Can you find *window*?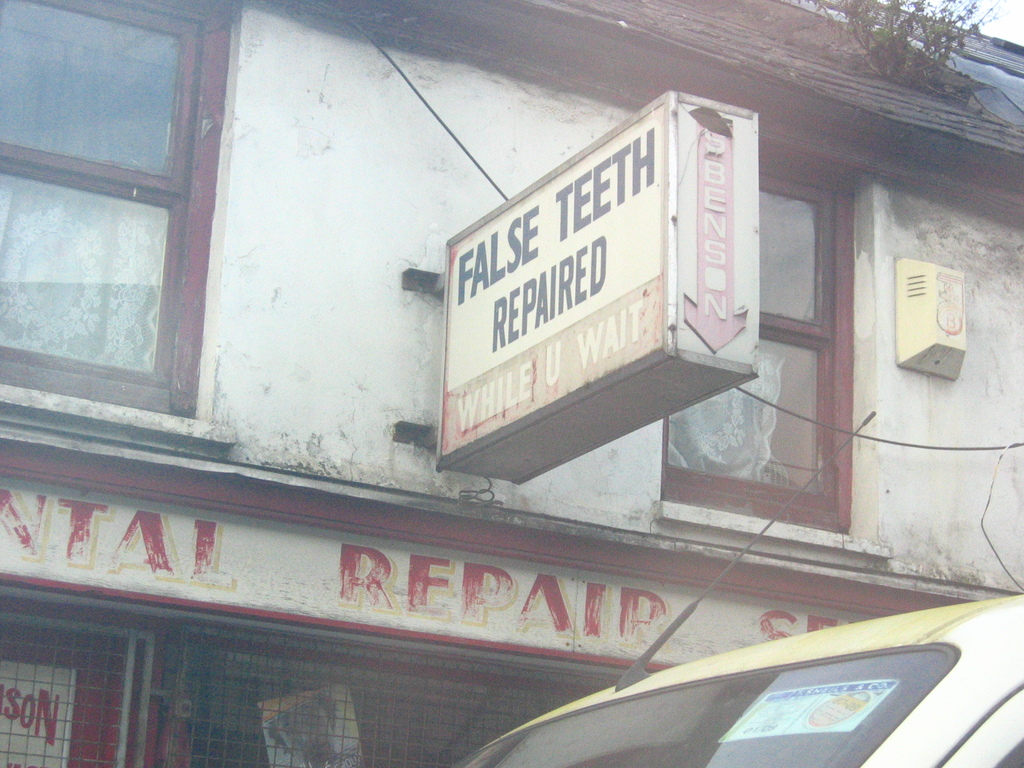
Yes, bounding box: [22,22,206,421].
